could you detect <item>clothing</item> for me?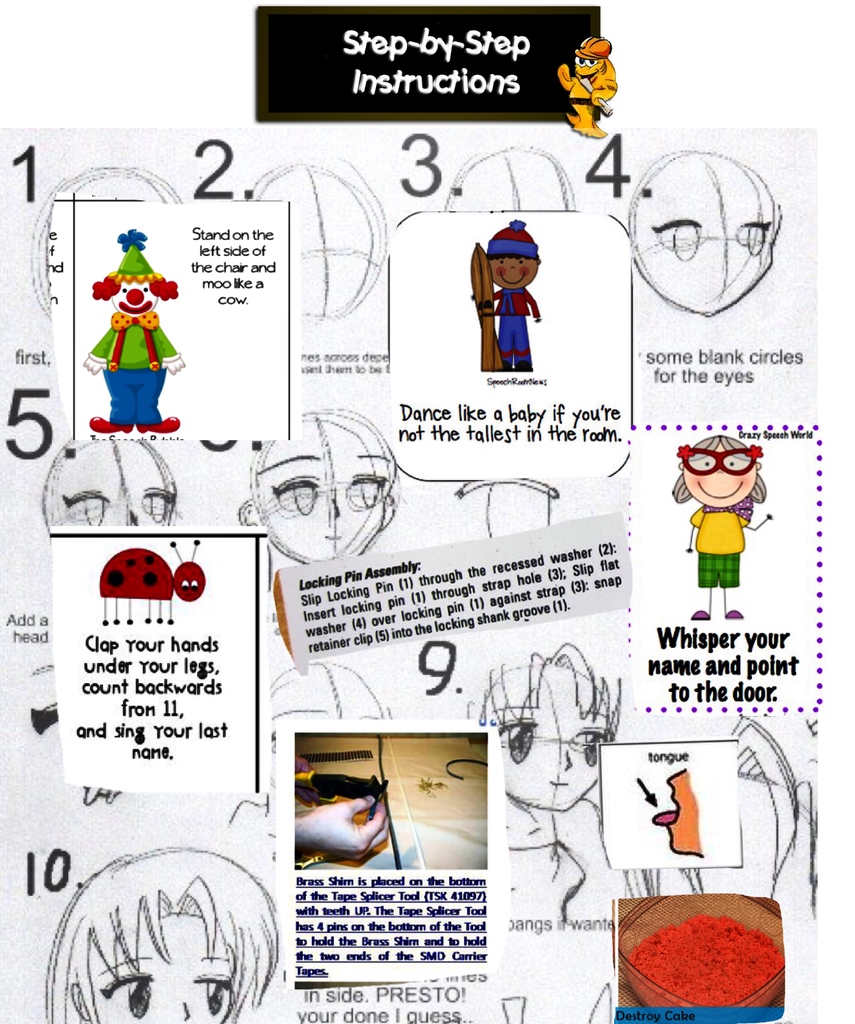
Detection result: Rect(87, 312, 174, 423).
